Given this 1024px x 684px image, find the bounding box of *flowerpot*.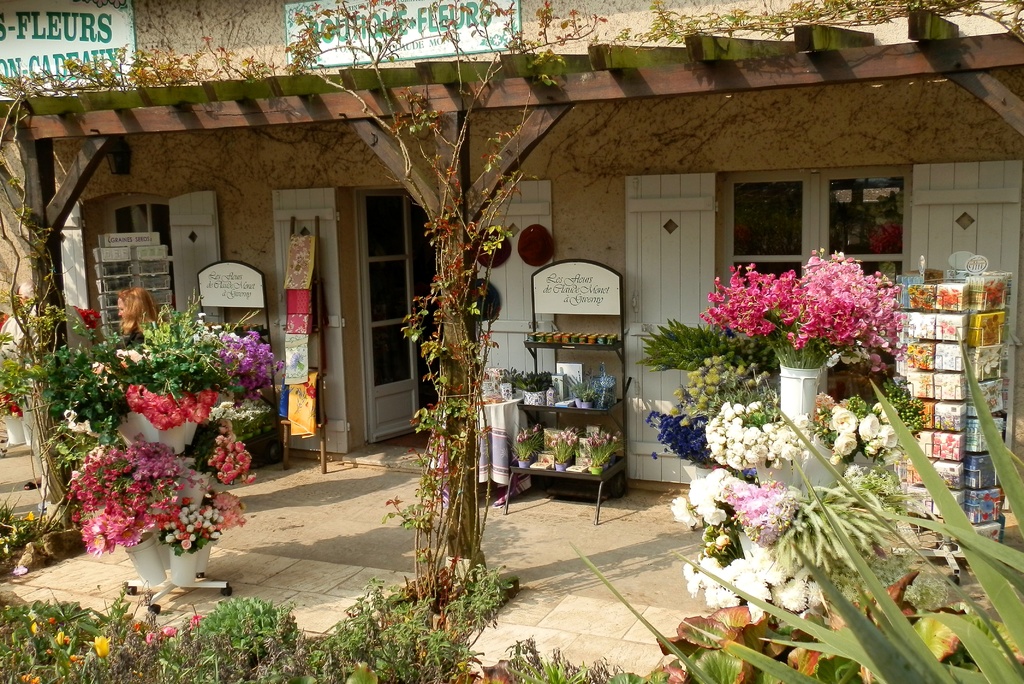
[x1=93, y1=529, x2=216, y2=592].
